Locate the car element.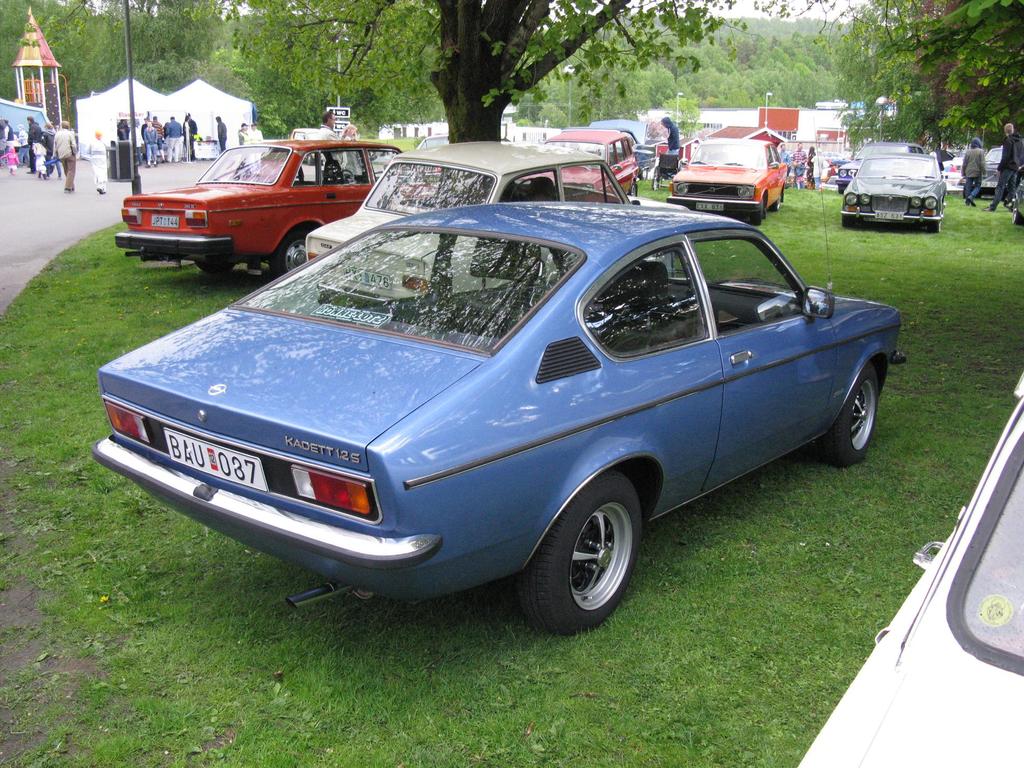
Element bbox: left=839, top=152, right=948, bottom=233.
